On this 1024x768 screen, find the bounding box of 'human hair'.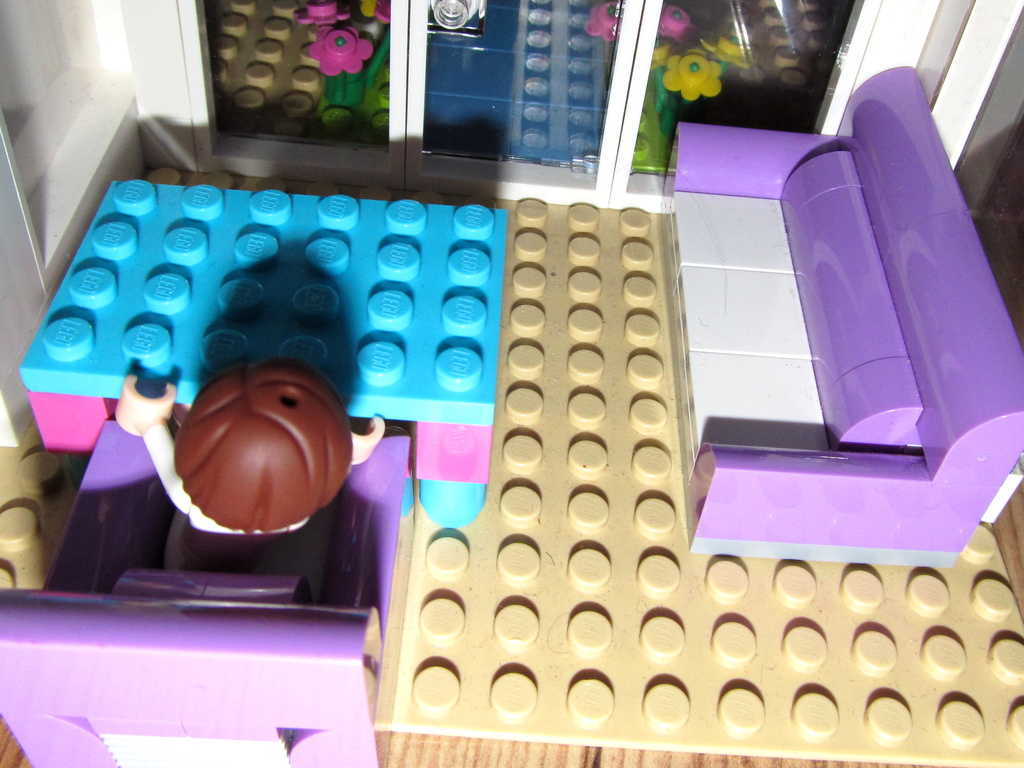
Bounding box: <box>176,356,350,531</box>.
